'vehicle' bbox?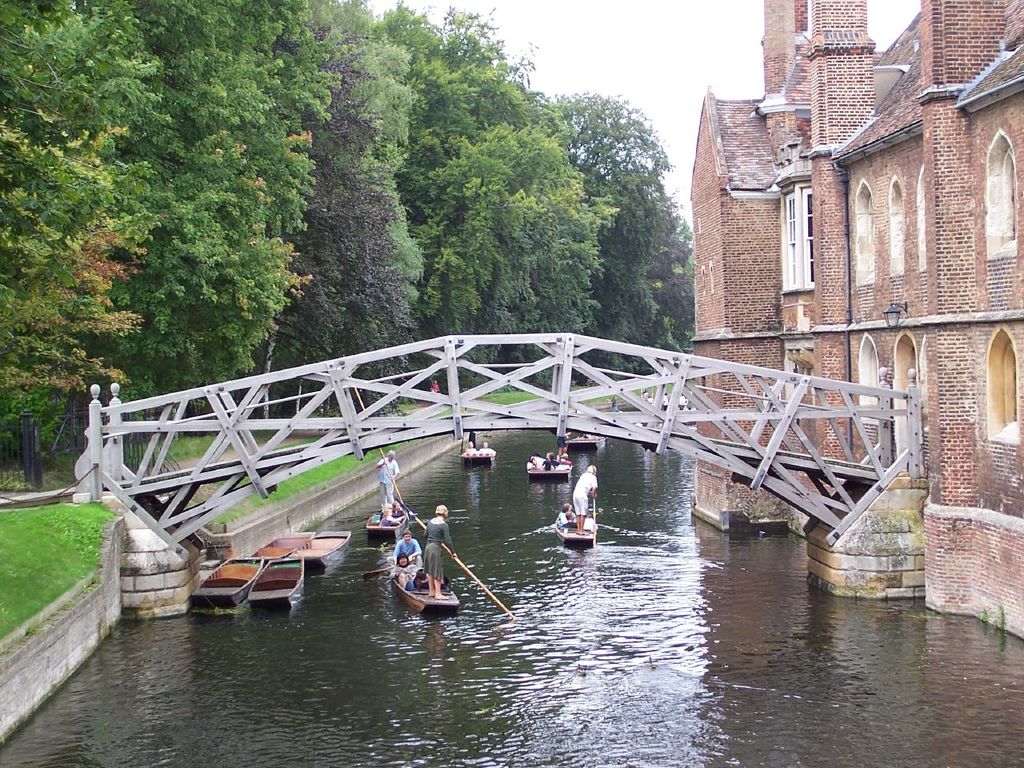
left=249, top=551, right=307, bottom=605
